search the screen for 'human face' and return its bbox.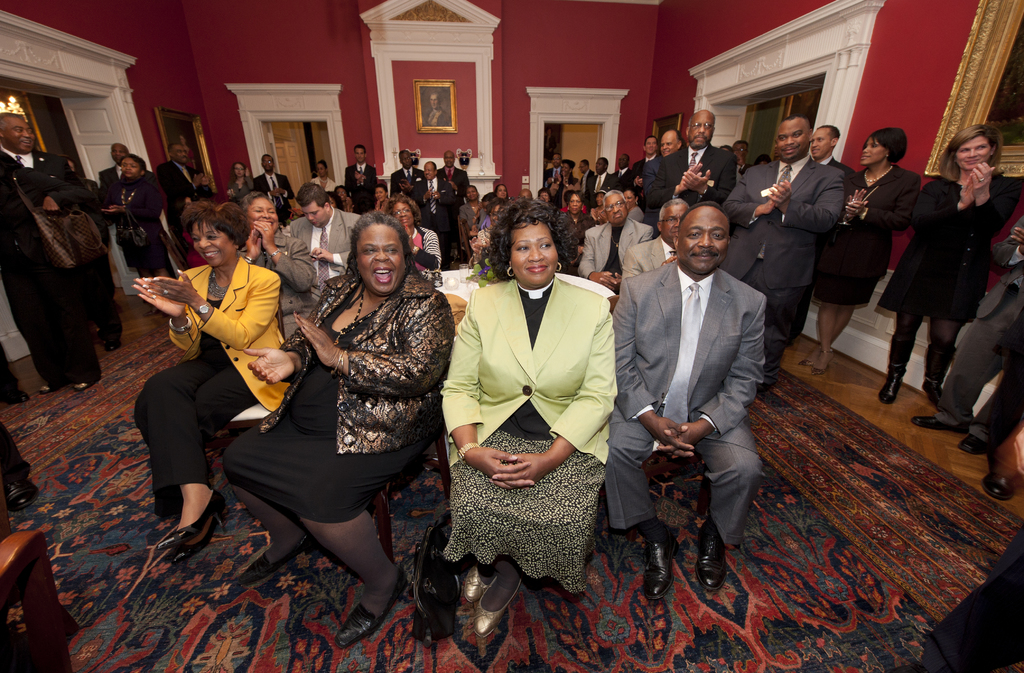
Found: bbox=(954, 133, 993, 167).
